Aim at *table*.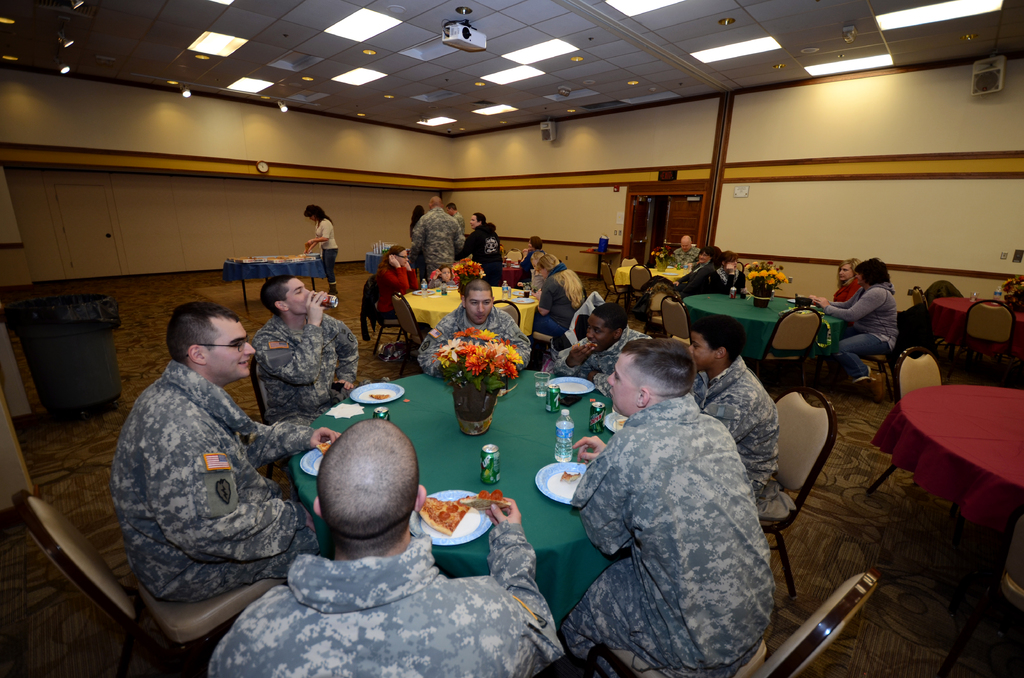
Aimed at [x1=934, y1=296, x2=1023, y2=356].
